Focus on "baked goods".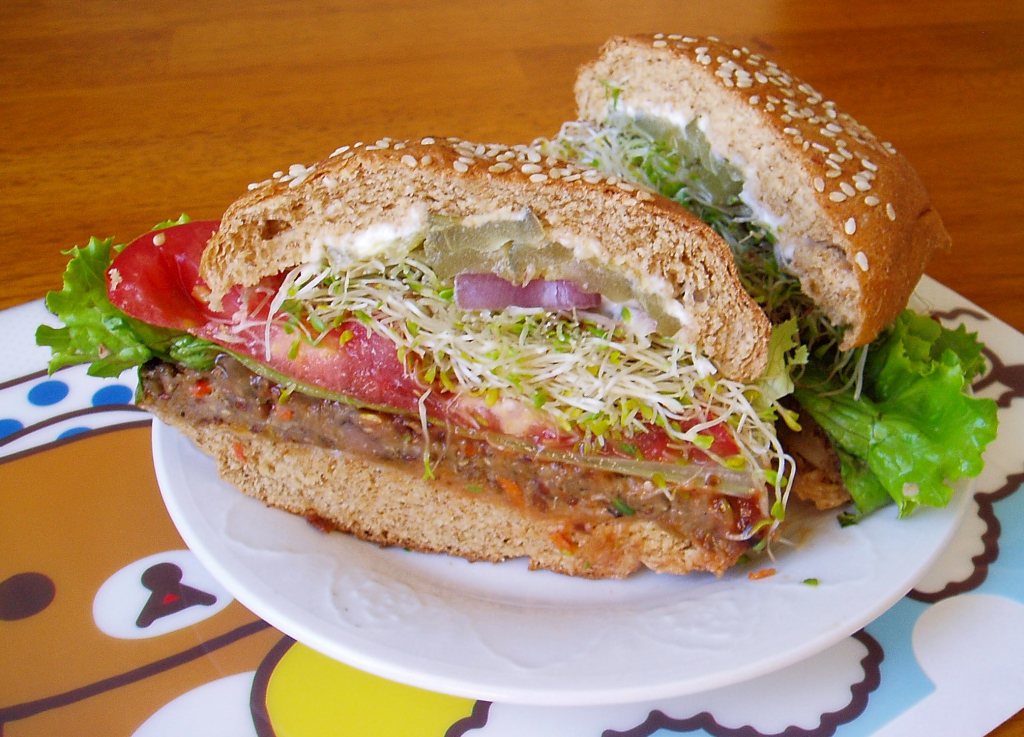
Focused at l=132, t=134, r=782, b=572.
